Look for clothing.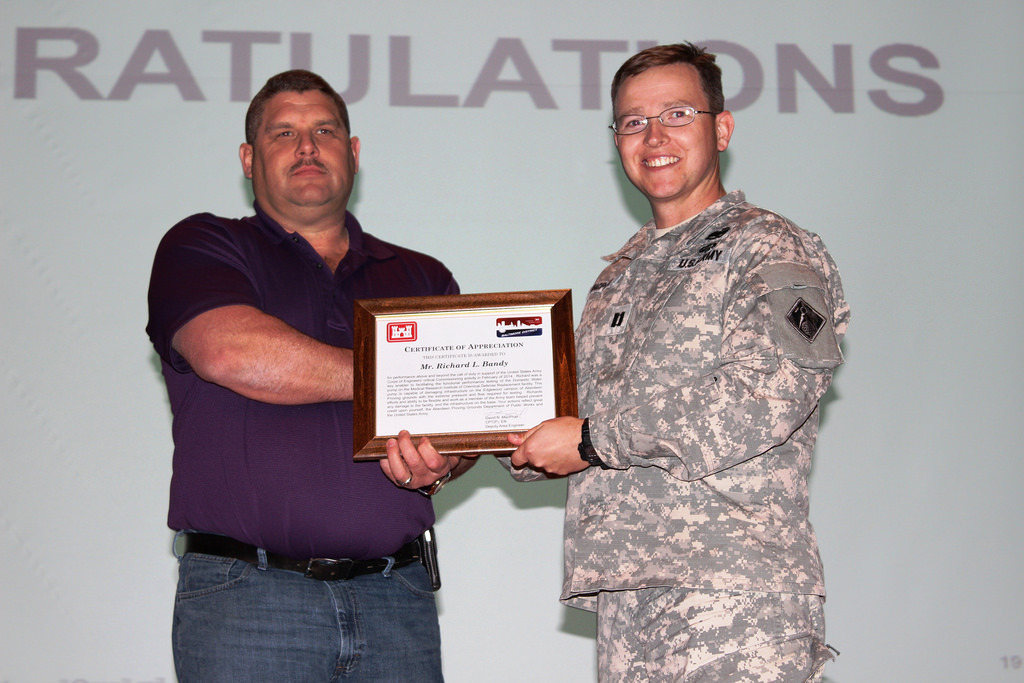
Found: 146:67:467:681.
